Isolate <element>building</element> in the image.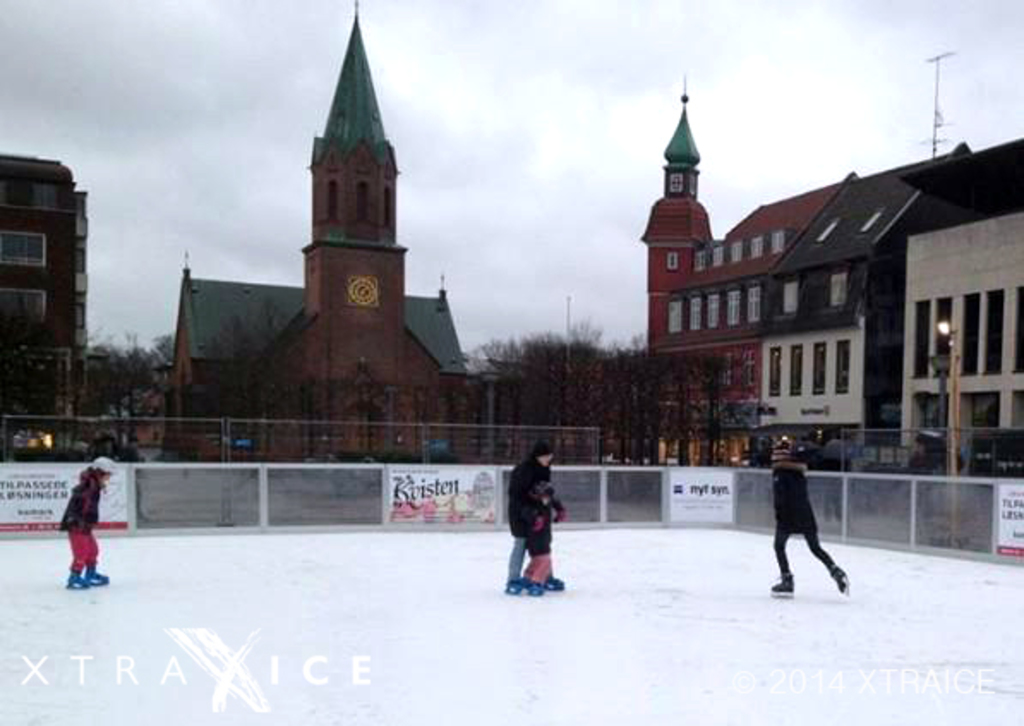
Isolated region: BBox(760, 139, 1022, 465).
